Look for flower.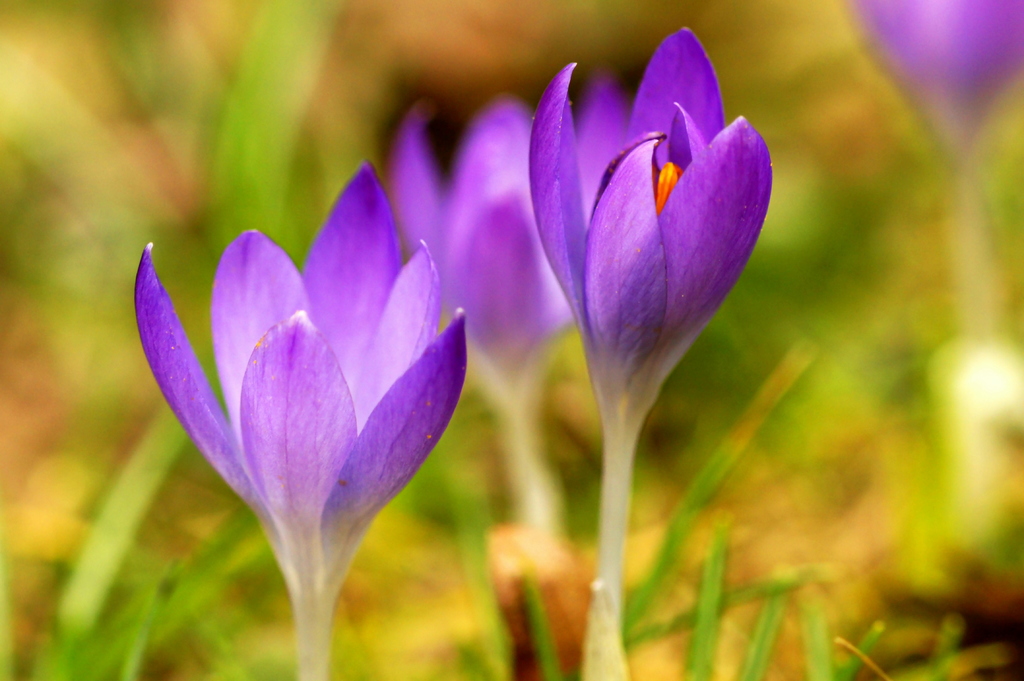
Found: [left=530, top=26, right=771, bottom=442].
